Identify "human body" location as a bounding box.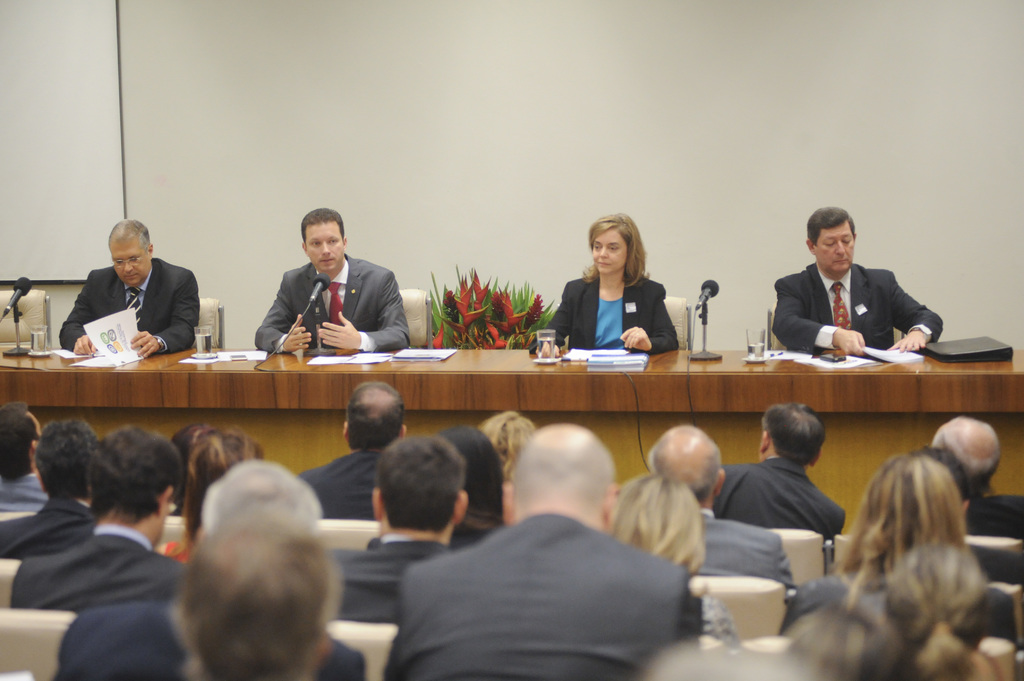
[x1=13, y1=519, x2=183, y2=605].
